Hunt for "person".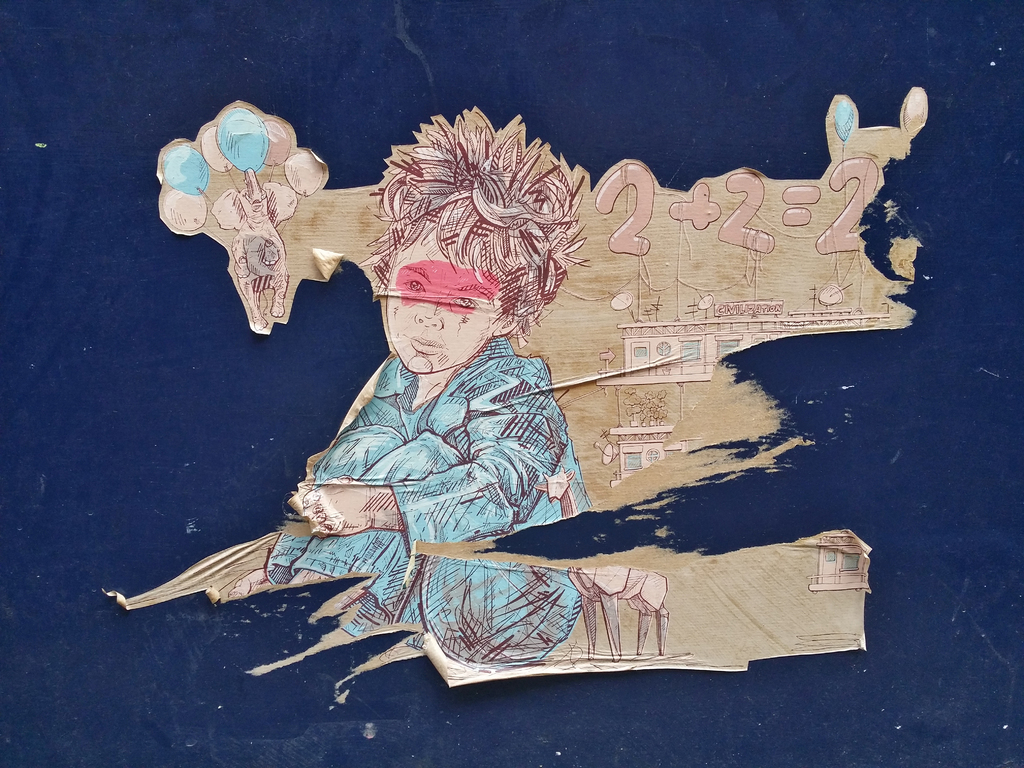
Hunted down at rect(223, 173, 611, 623).
